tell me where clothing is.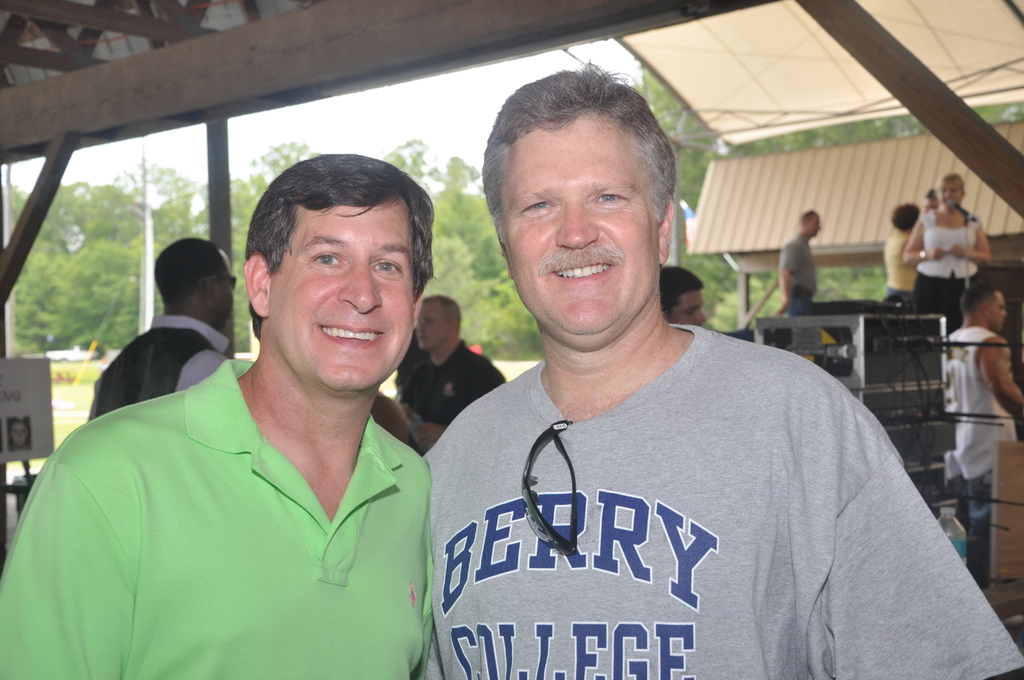
clothing is at bbox(917, 206, 979, 324).
